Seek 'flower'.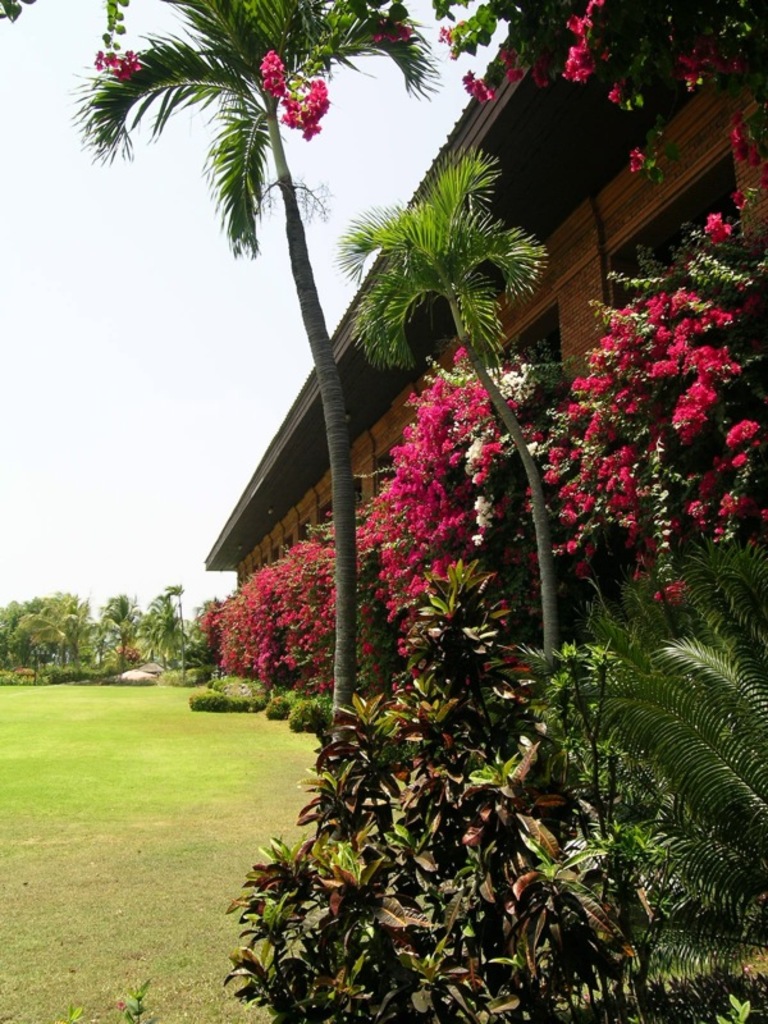
630 140 652 177.
